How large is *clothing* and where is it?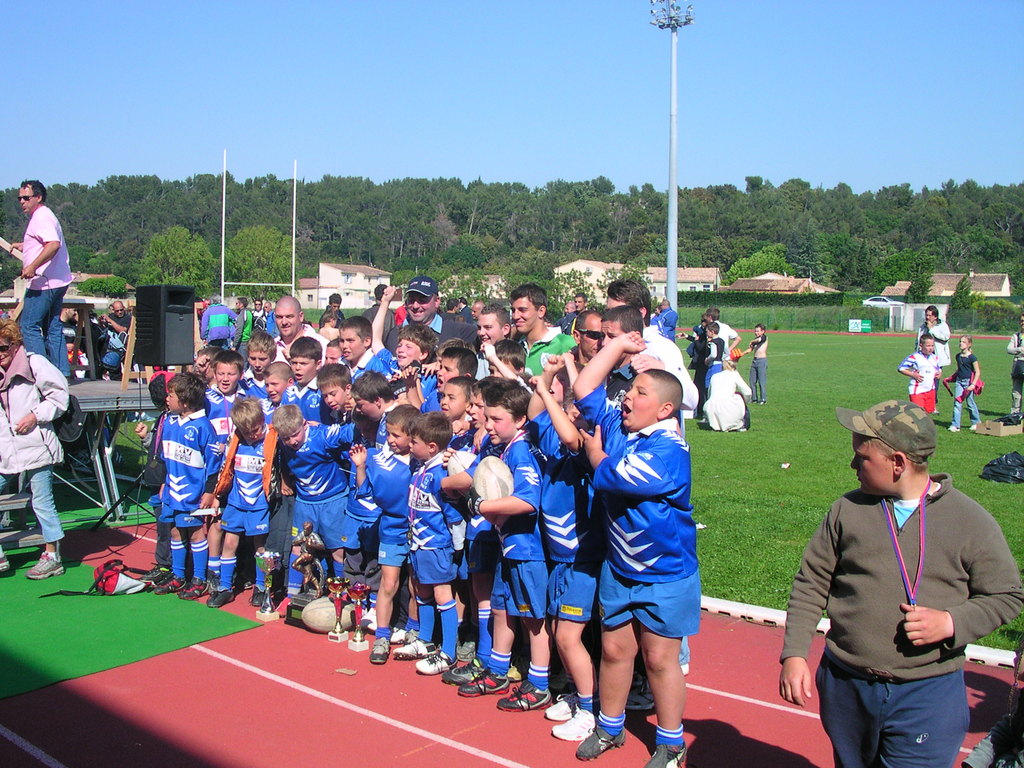
Bounding box: box=[564, 311, 584, 330].
